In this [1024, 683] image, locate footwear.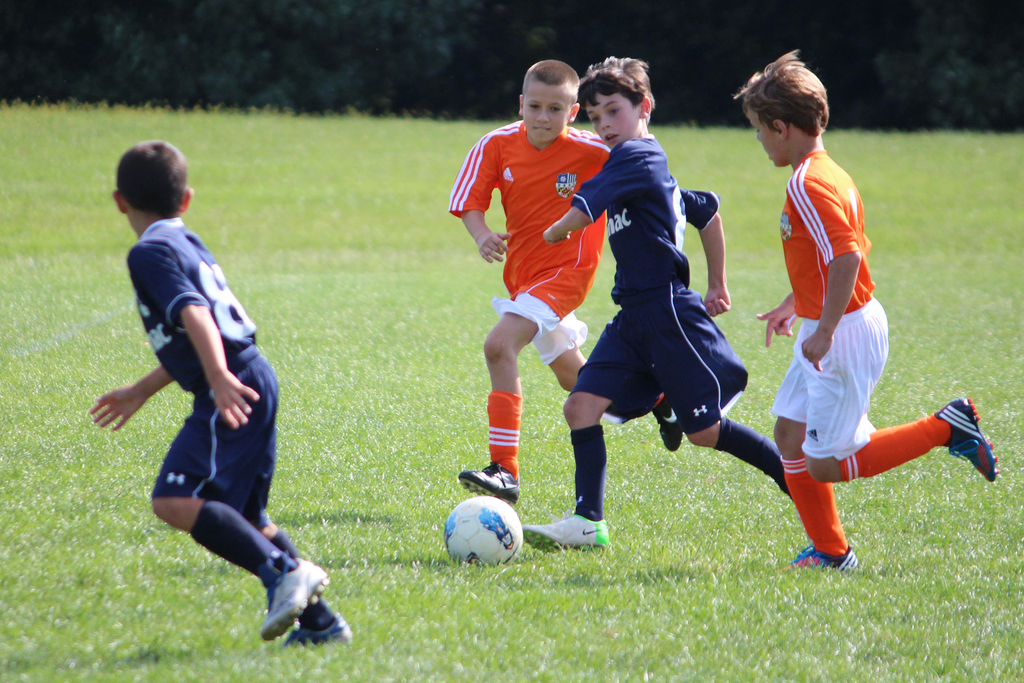
Bounding box: x1=781 y1=547 x2=850 y2=570.
